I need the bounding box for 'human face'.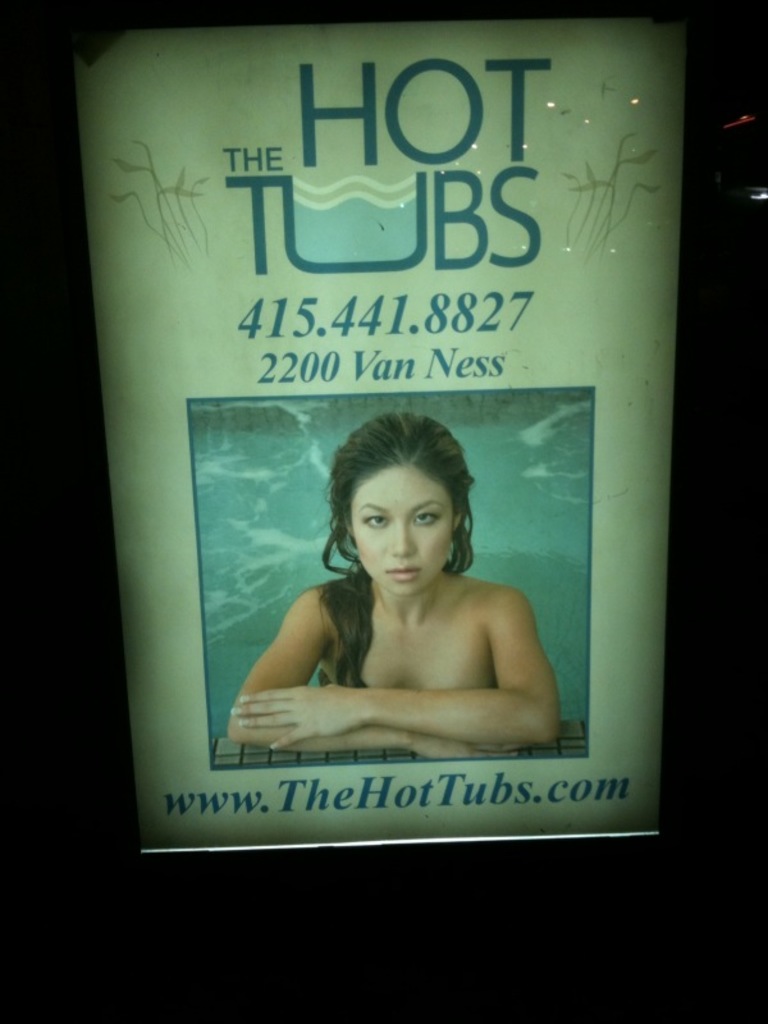
Here it is: [left=351, top=471, right=454, bottom=593].
